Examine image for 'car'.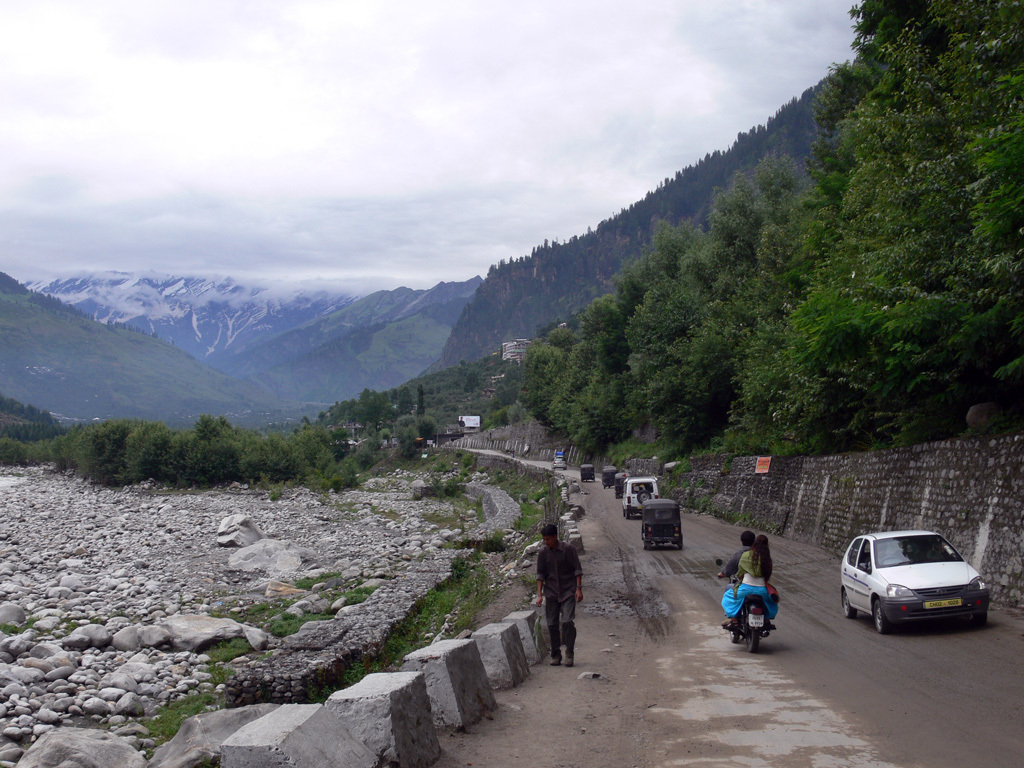
Examination result: {"left": 623, "top": 476, "right": 662, "bottom": 513}.
